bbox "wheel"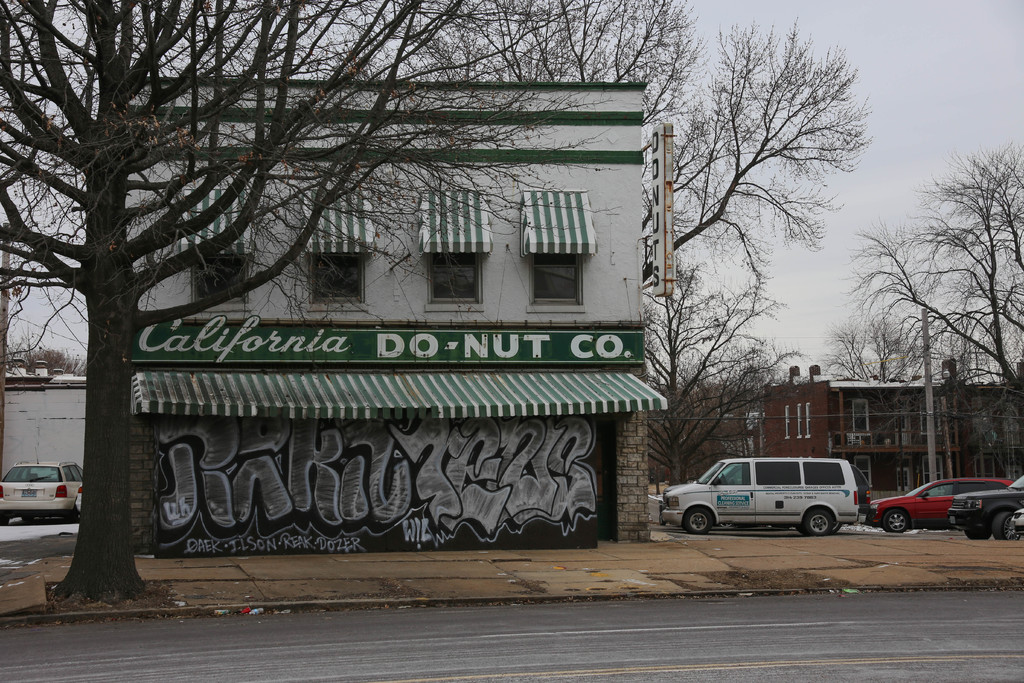
(x1=883, y1=509, x2=906, y2=533)
